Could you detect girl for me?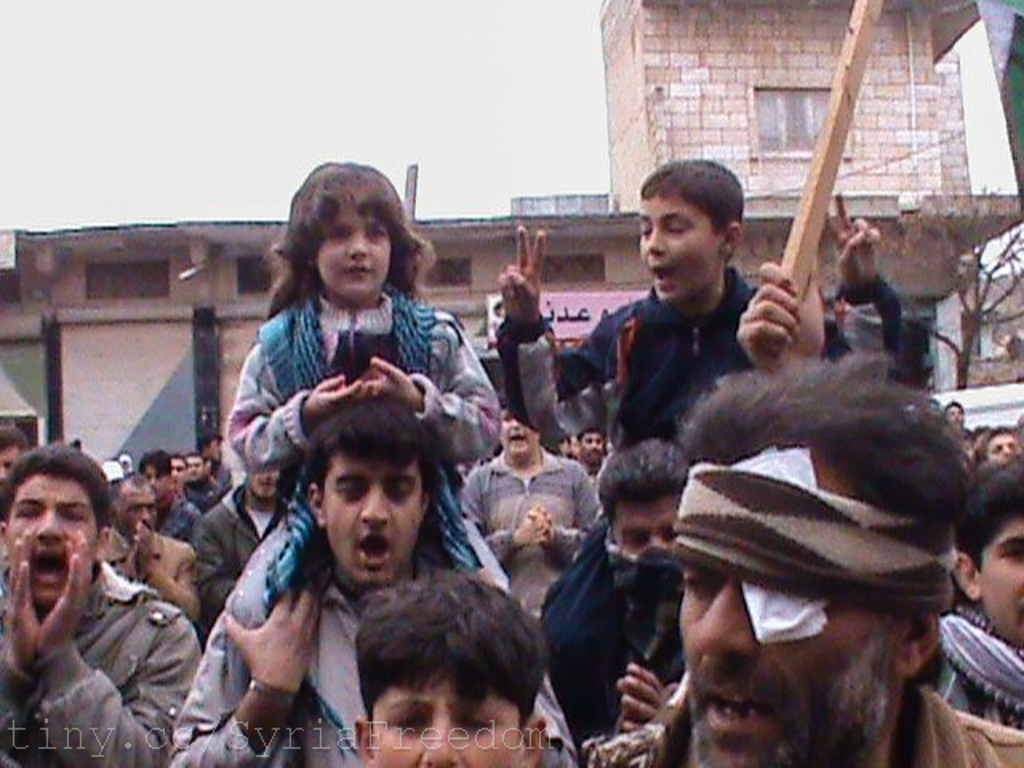
Detection result: <region>168, 150, 581, 766</region>.
